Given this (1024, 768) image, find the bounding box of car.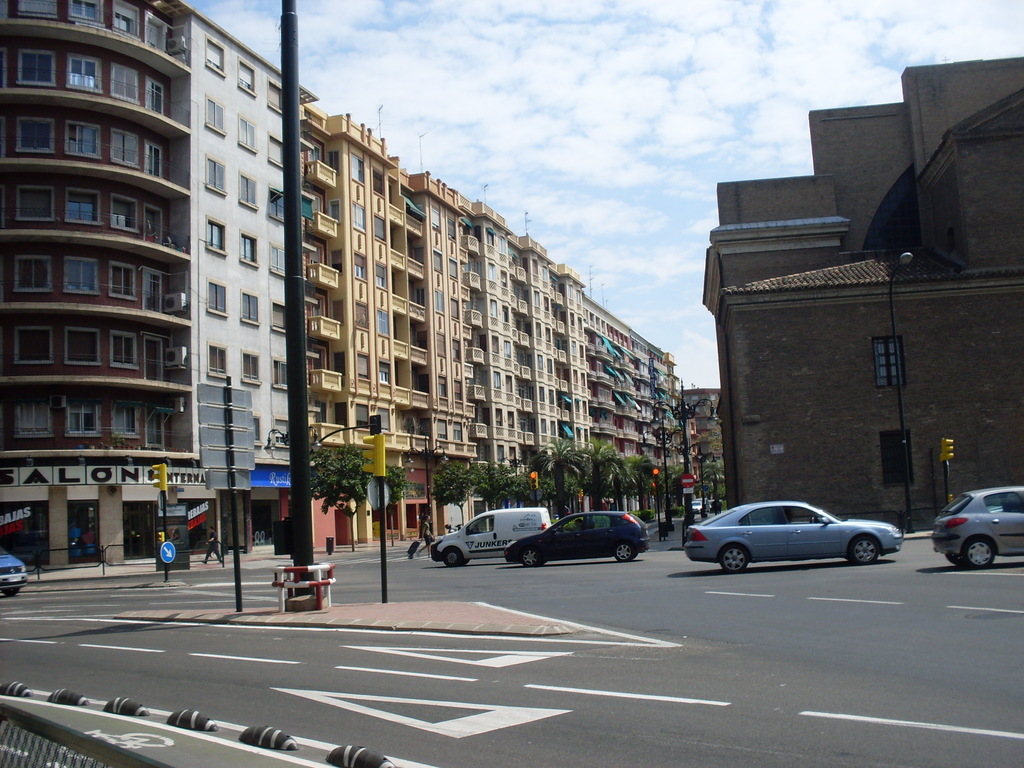
(x1=0, y1=545, x2=26, y2=595).
